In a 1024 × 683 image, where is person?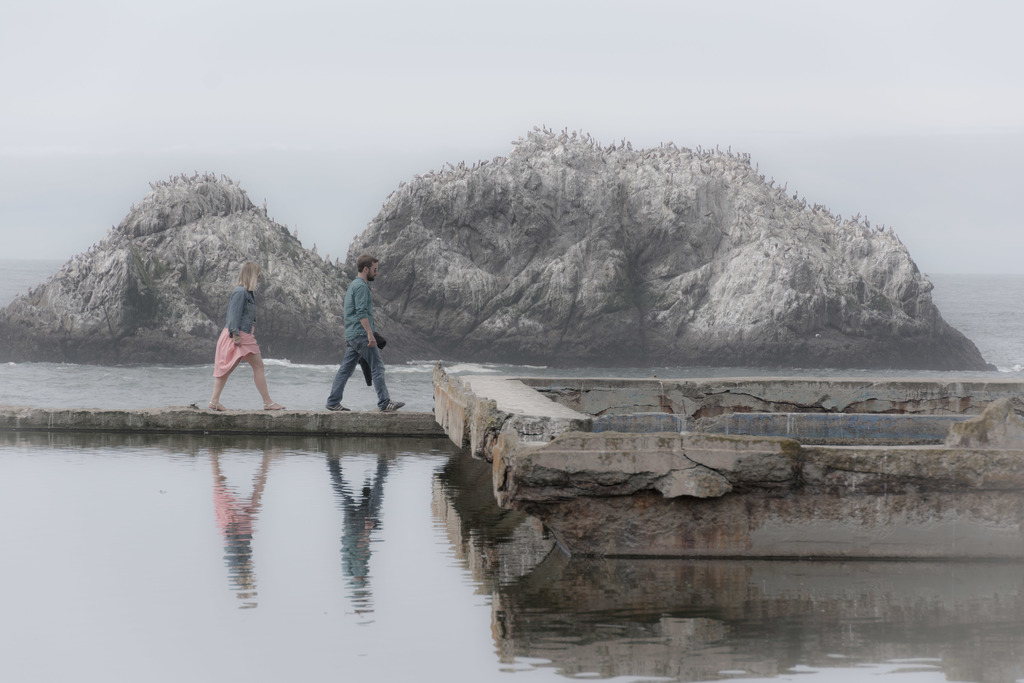
<region>317, 257, 384, 422</region>.
